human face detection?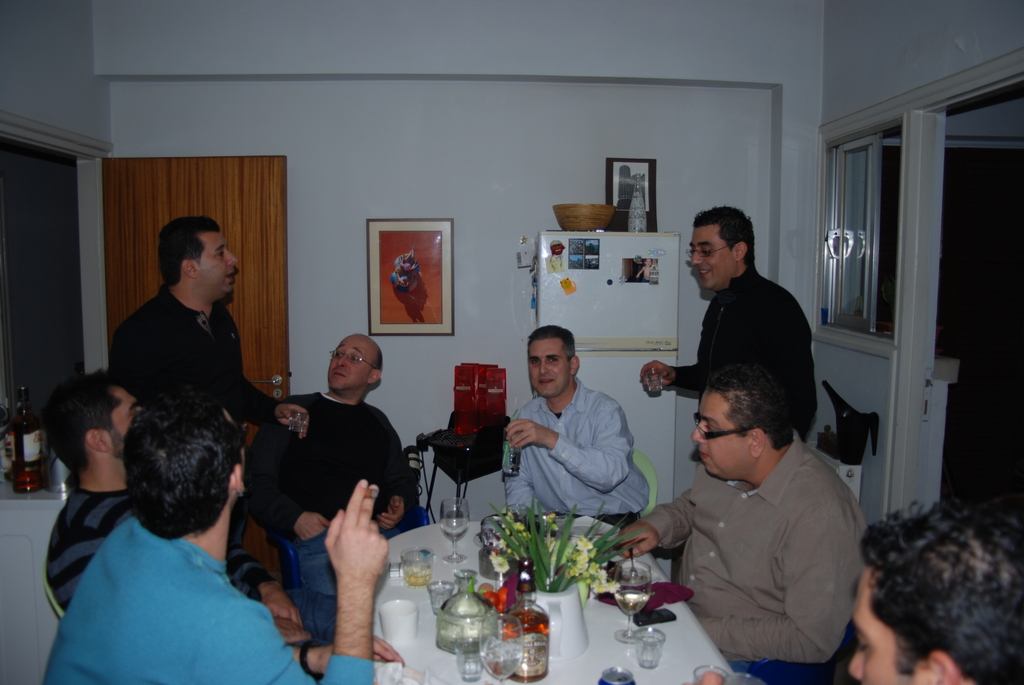
{"left": 691, "top": 392, "right": 751, "bottom": 482}
